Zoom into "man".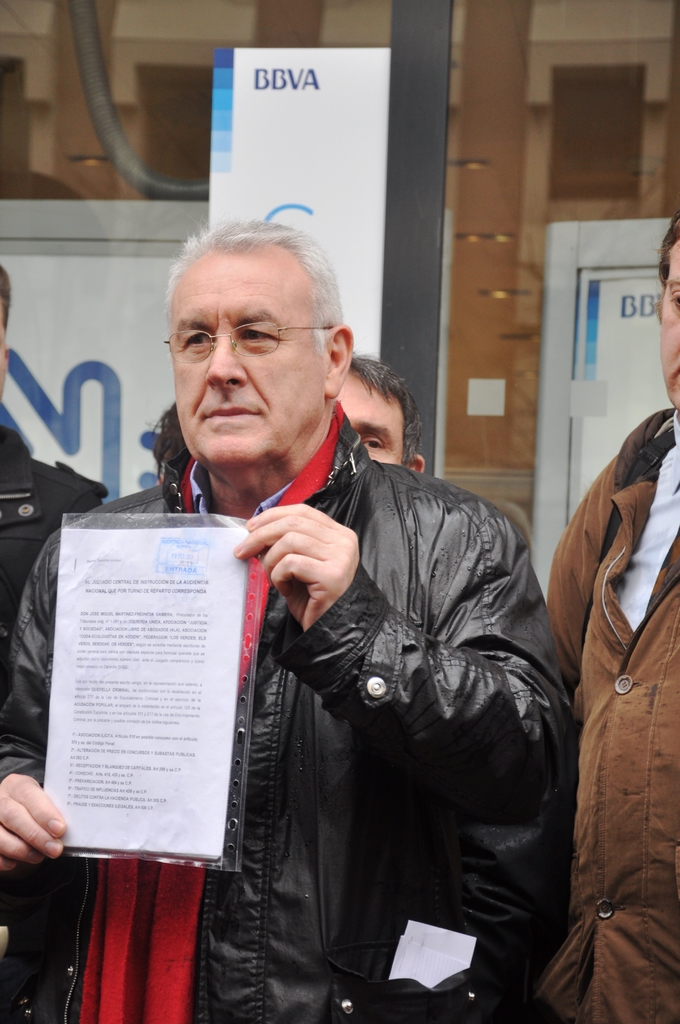
Zoom target: left=101, top=222, right=588, bottom=1020.
